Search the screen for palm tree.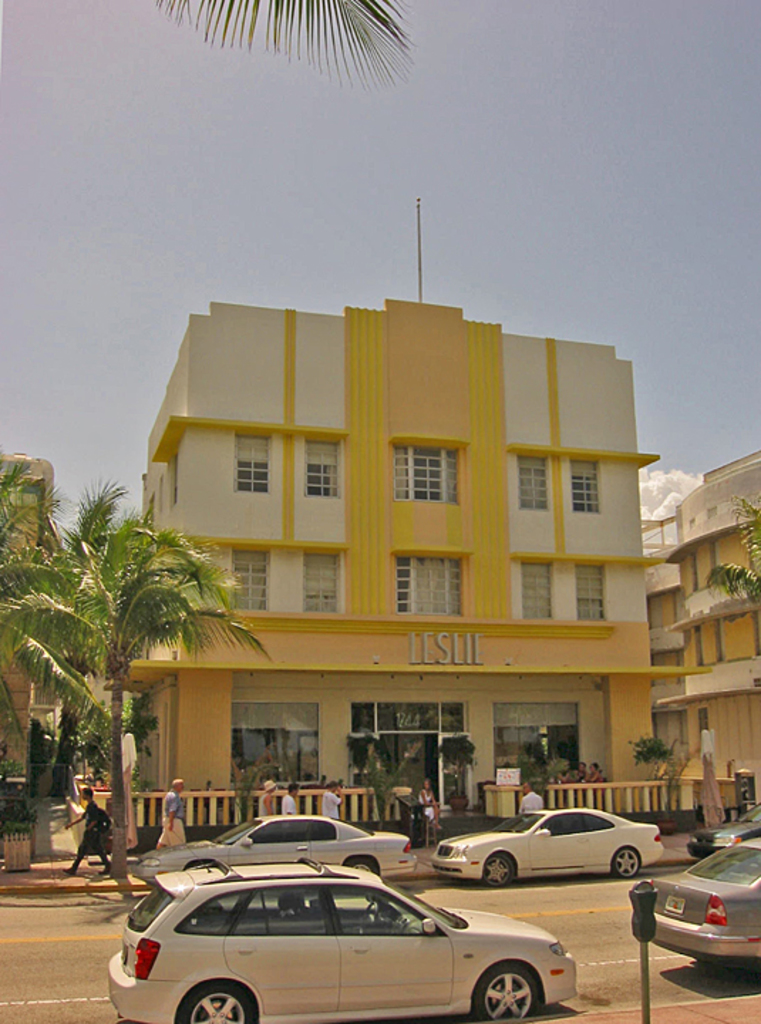
Found at [30, 481, 223, 872].
